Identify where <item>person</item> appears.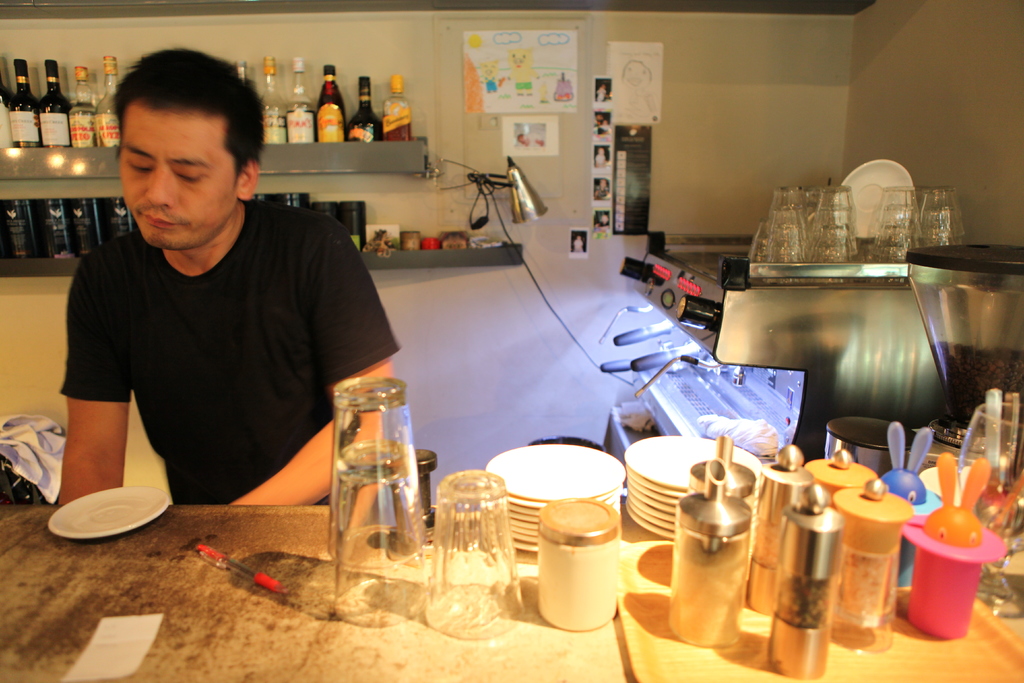
Appears at select_region(54, 47, 399, 509).
